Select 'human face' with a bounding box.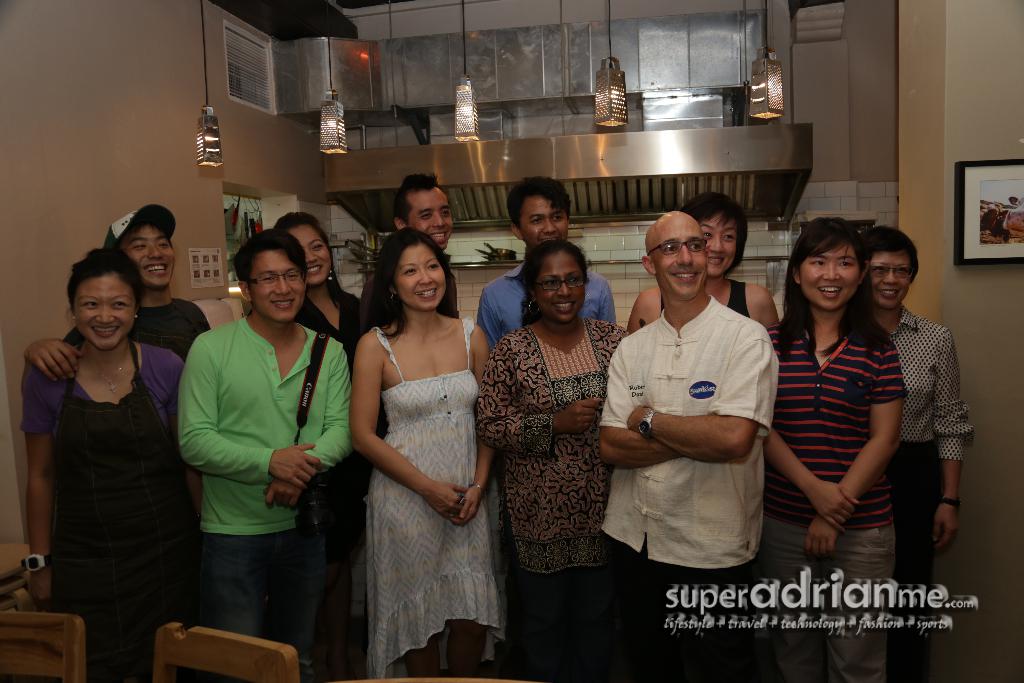
[703, 215, 740, 274].
